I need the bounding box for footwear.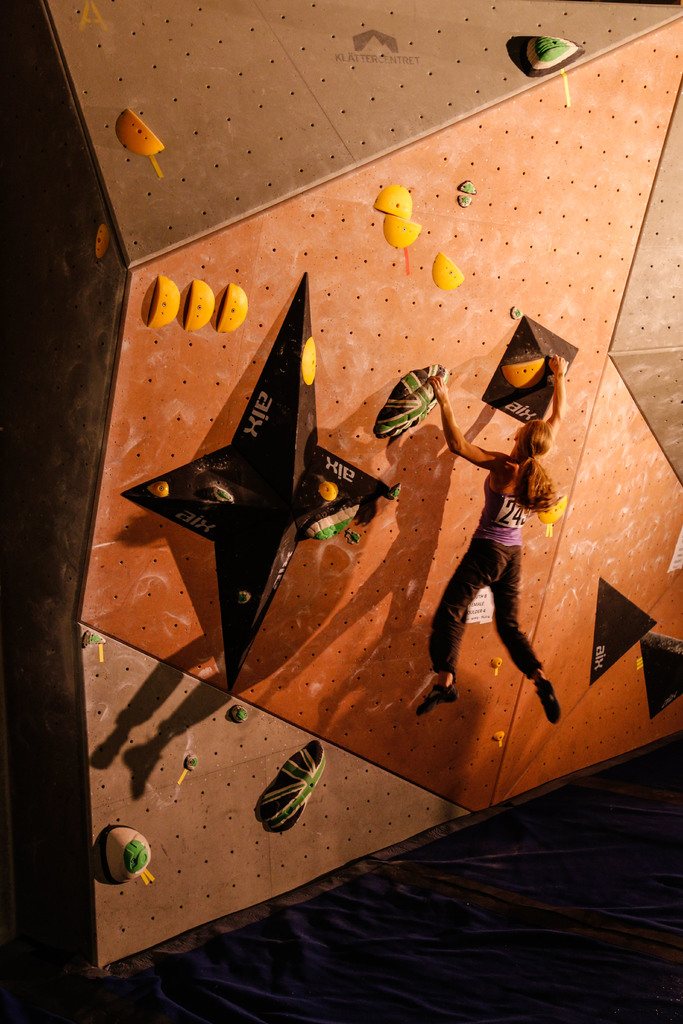
Here it is: (left=416, top=683, right=460, bottom=717).
